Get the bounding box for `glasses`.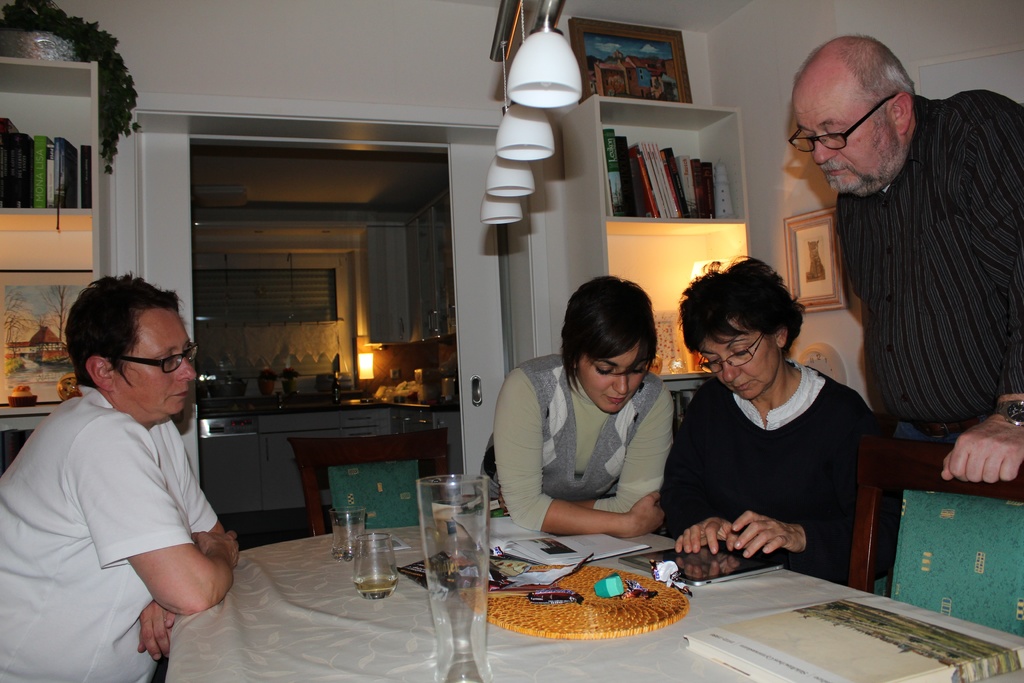
(x1=123, y1=344, x2=203, y2=375).
